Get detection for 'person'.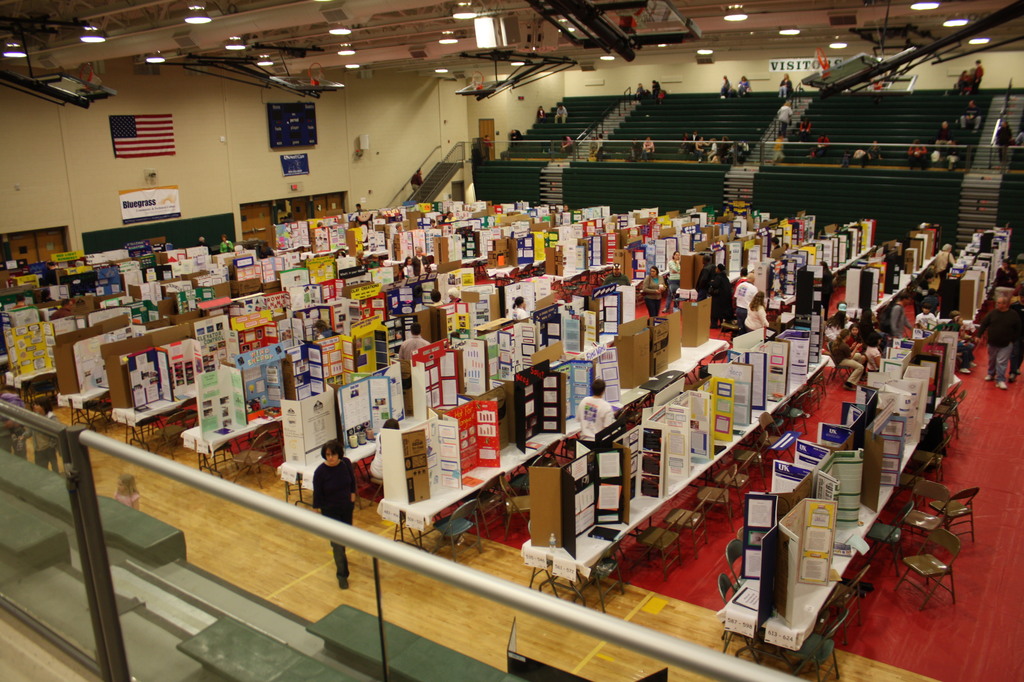
Detection: detection(1014, 130, 1023, 148).
